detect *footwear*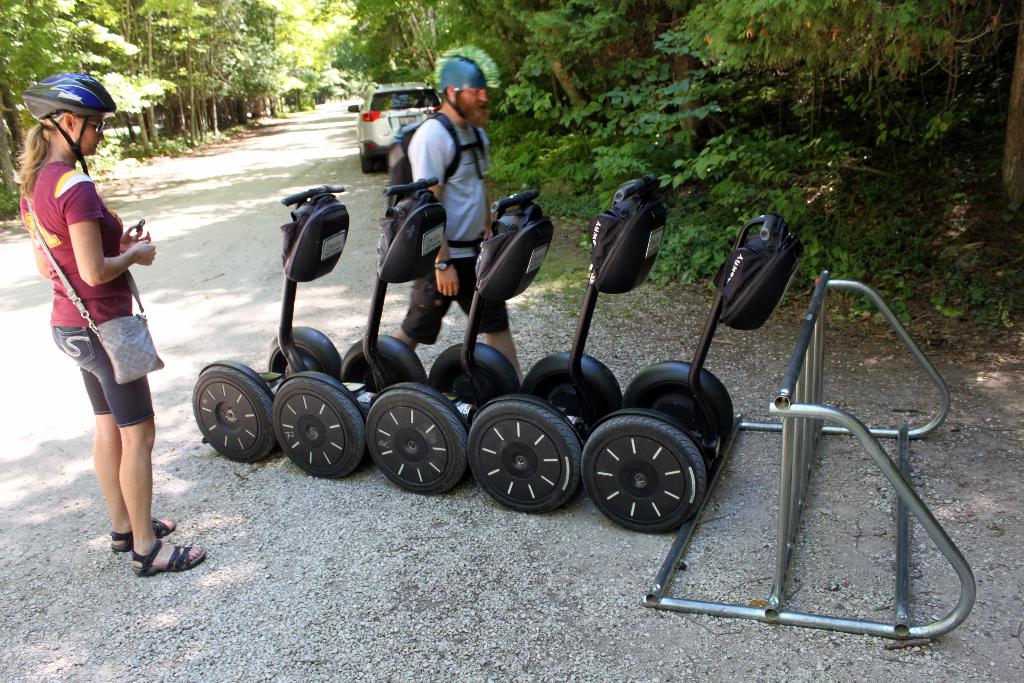
116, 522, 200, 583
